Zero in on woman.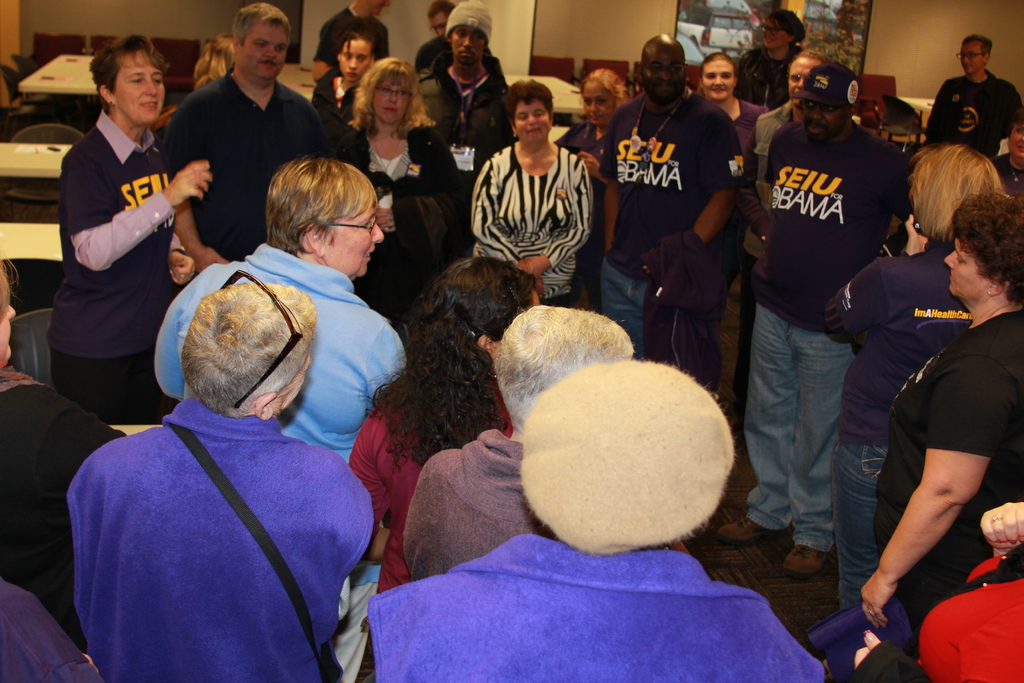
Zeroed in: left=858, top=194, right=1023, bottom=627.
